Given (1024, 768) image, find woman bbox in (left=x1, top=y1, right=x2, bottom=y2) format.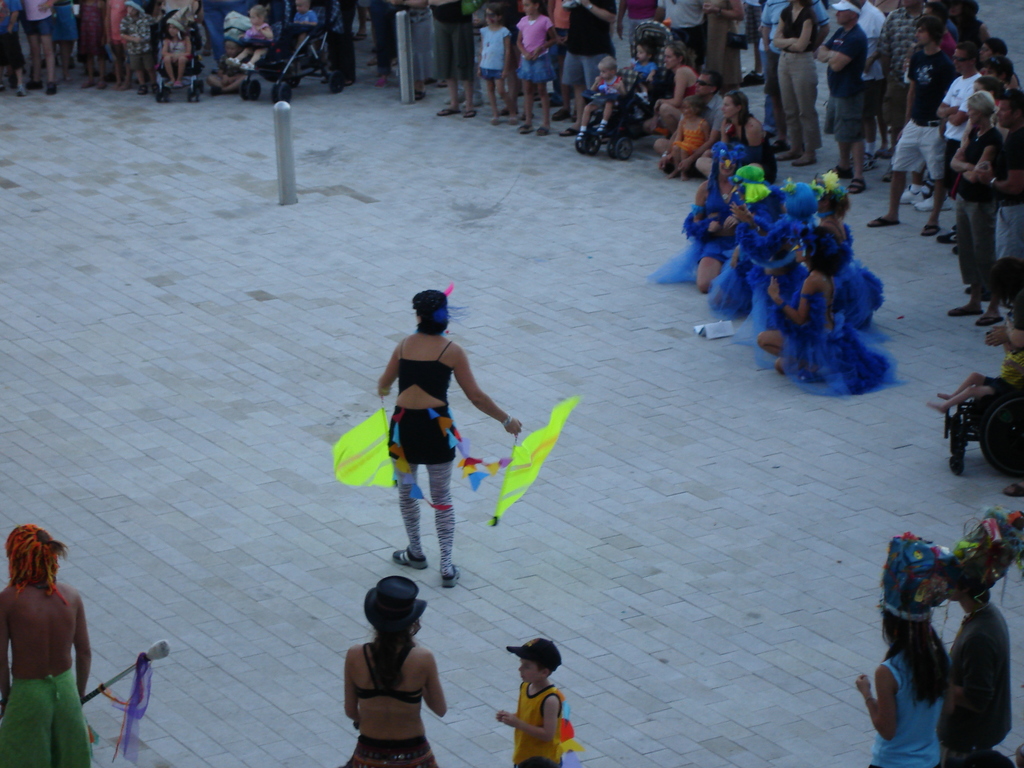
(left=340, top=575, right=446, bottom=767).
